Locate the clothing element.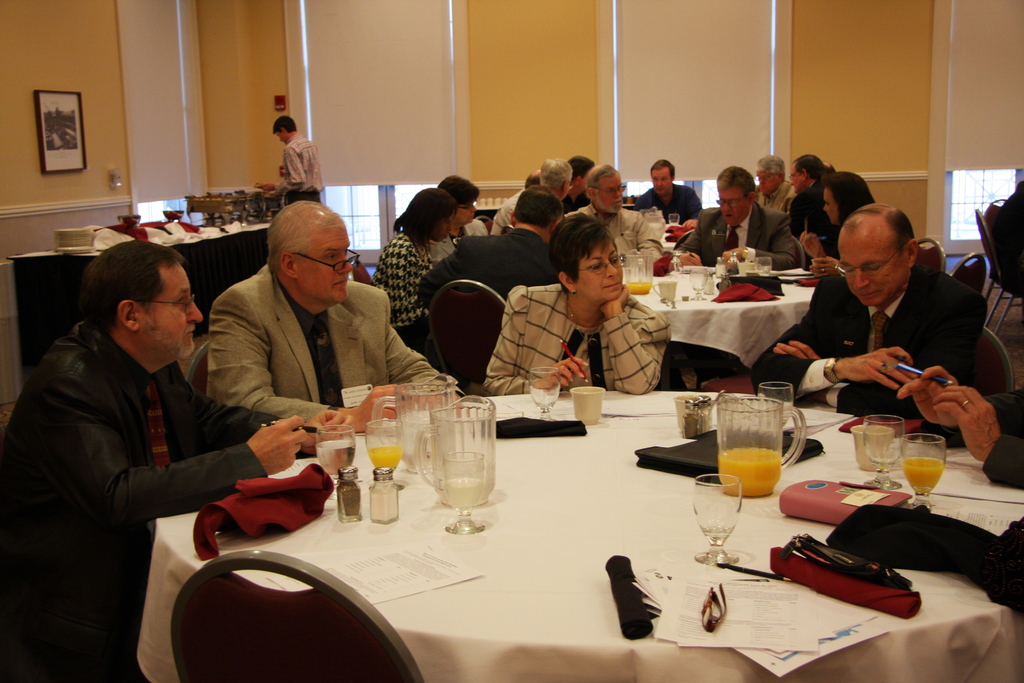
Element bbox: 15:239:255:645.
